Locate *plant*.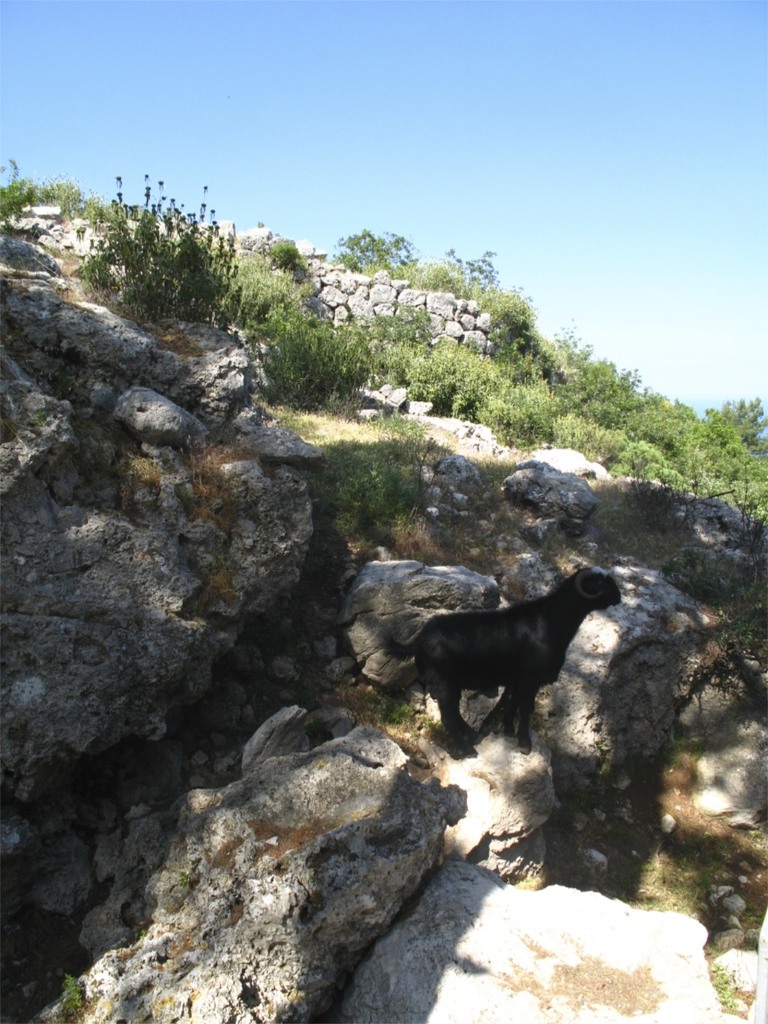
Bounding box: <region>58, 964, 83, 1017</region>.
